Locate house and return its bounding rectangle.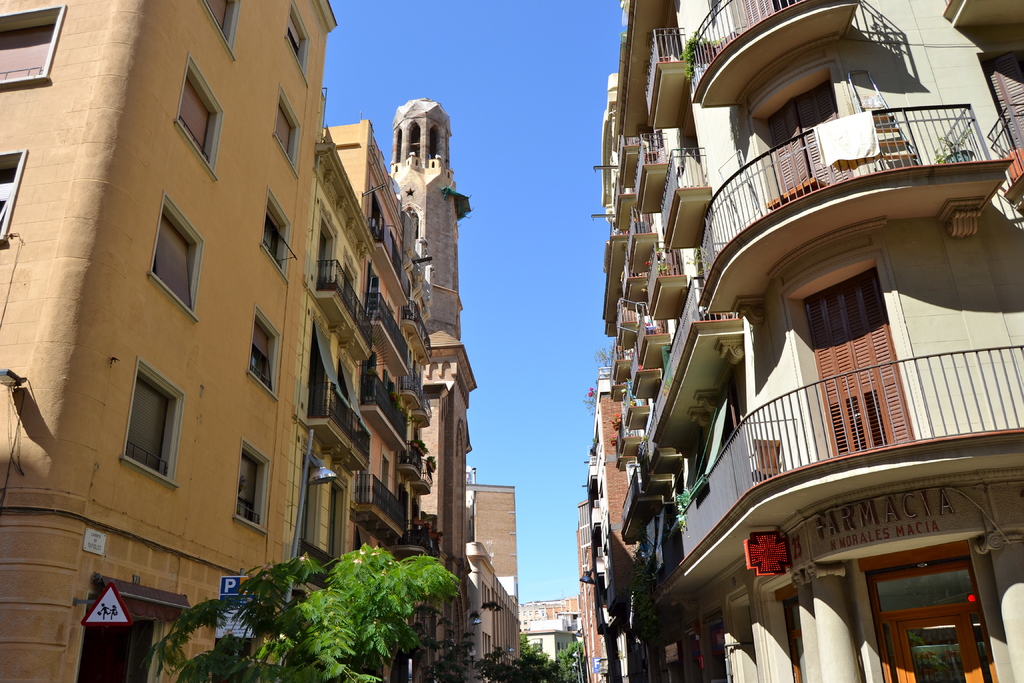
locate(577, 366, 604, 682).
